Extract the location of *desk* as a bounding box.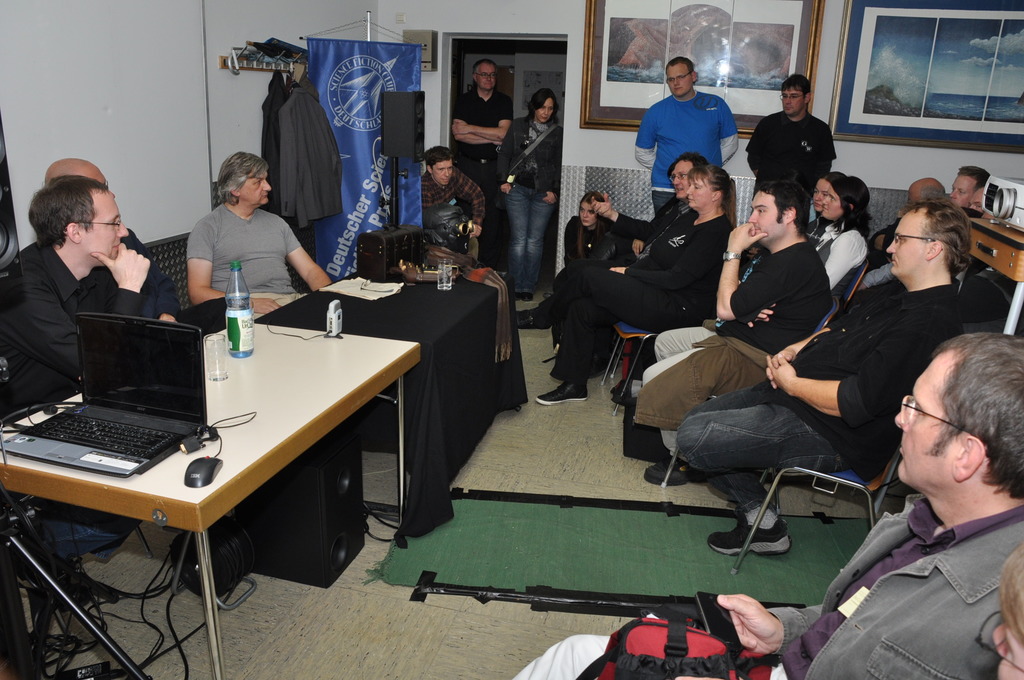
box(960, 215, 1023, 337).
